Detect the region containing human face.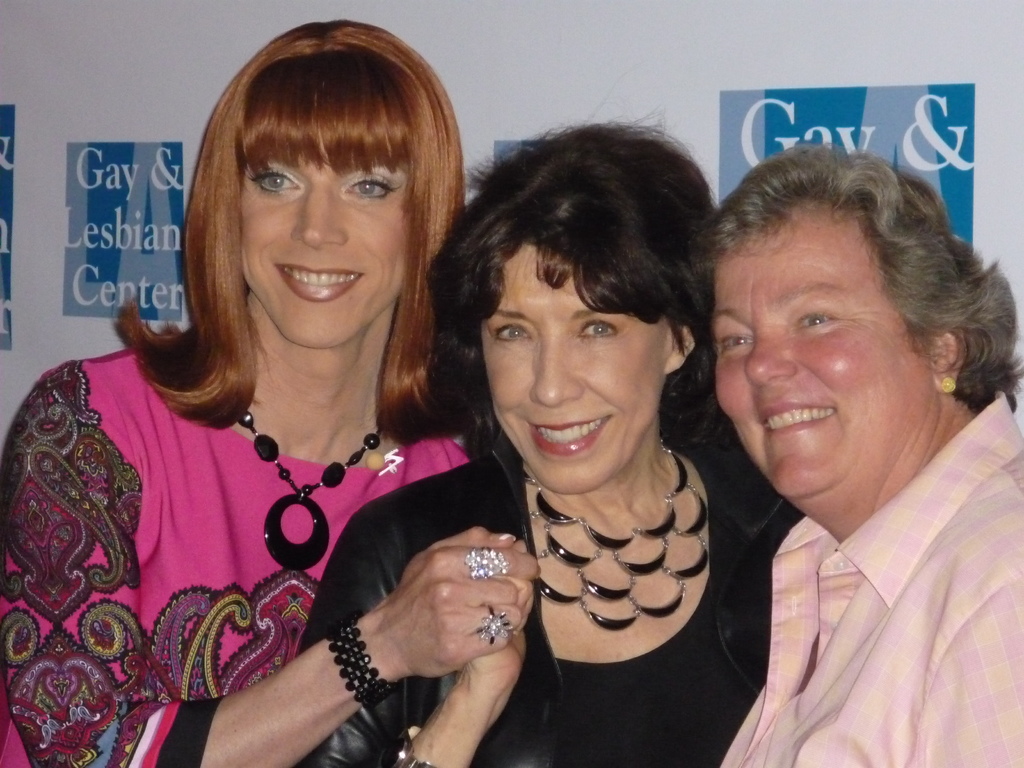
<bbox>479, 232, 667, 486</bbox>.
